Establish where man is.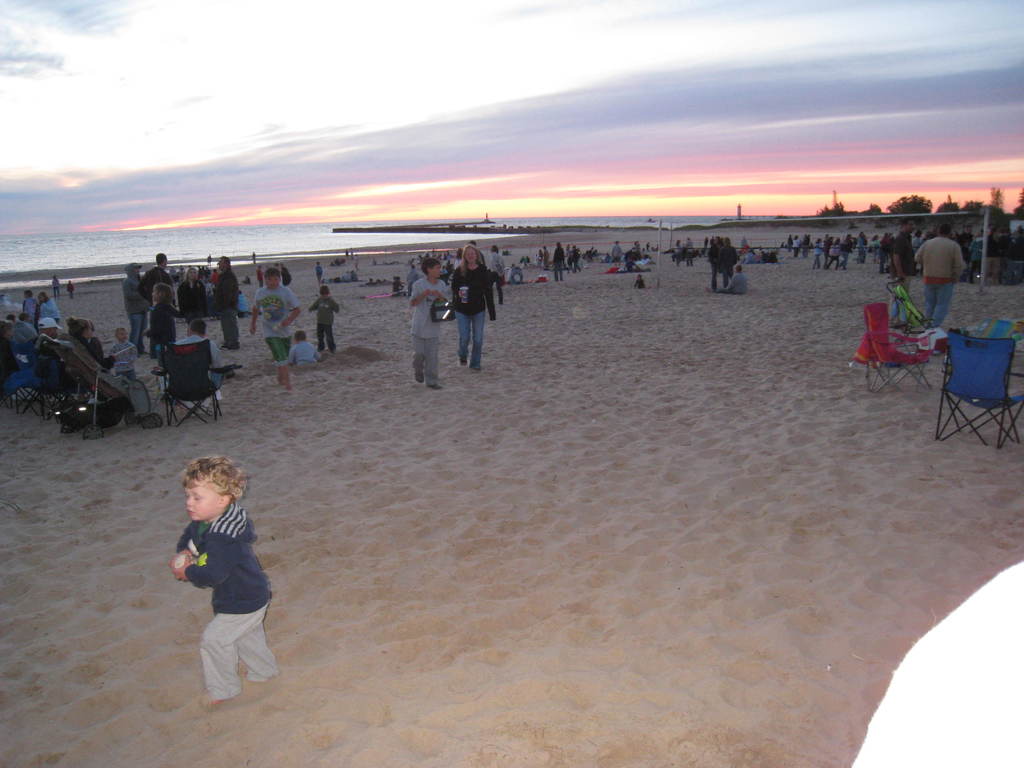
Established at select_region(892, 215, 915, 330).
